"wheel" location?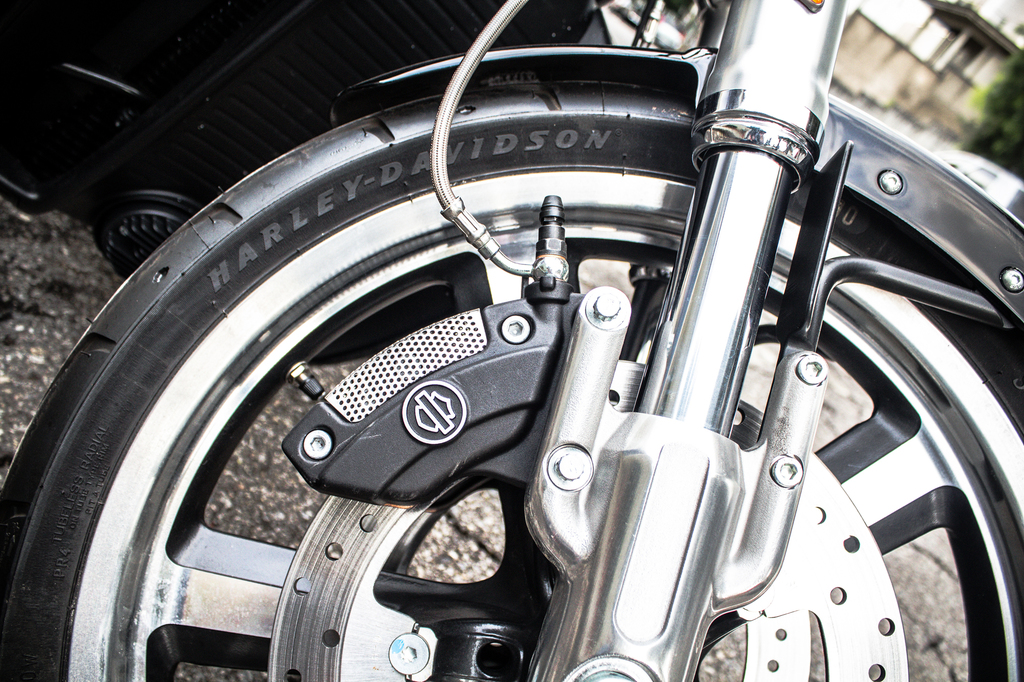
bbox=(0, 64, 1023, 681)
